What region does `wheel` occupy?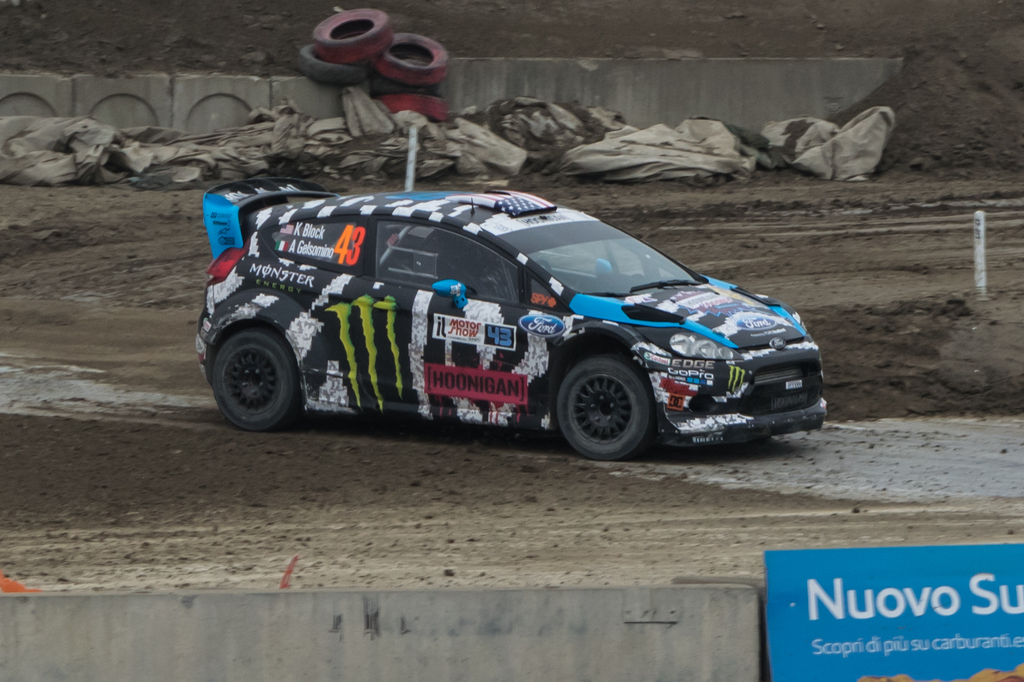
<box>366,70,438,97</box>.
